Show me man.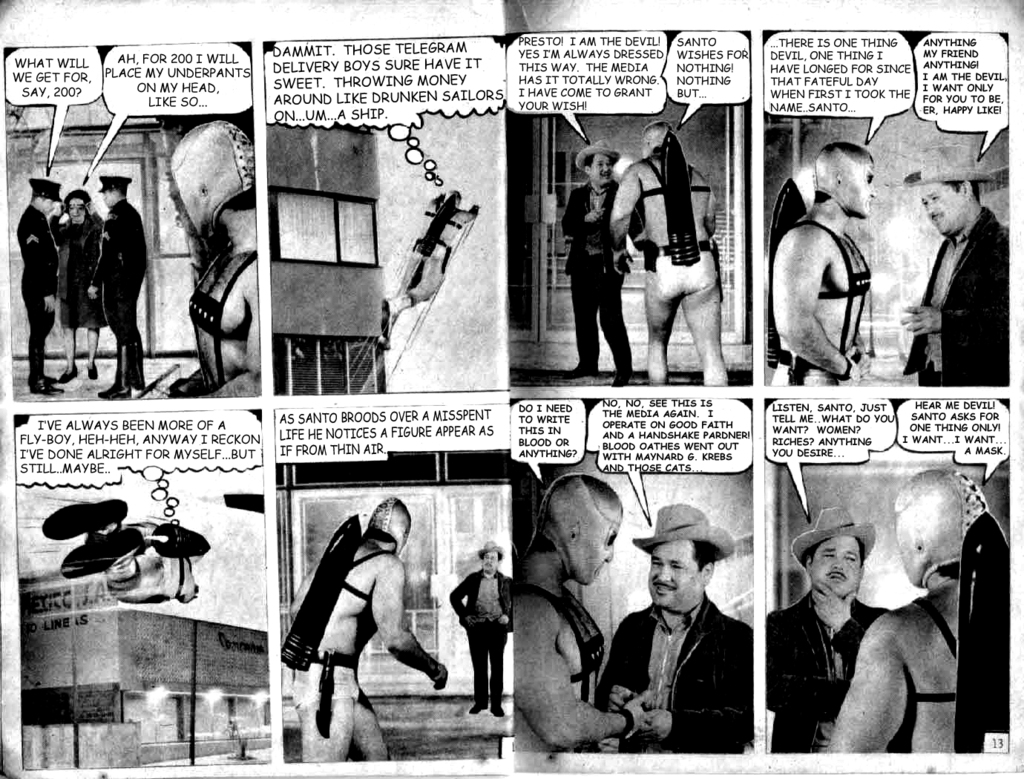
man is here: {"left": 172, "top": 122, "right": 261, "bottom": 404}.
